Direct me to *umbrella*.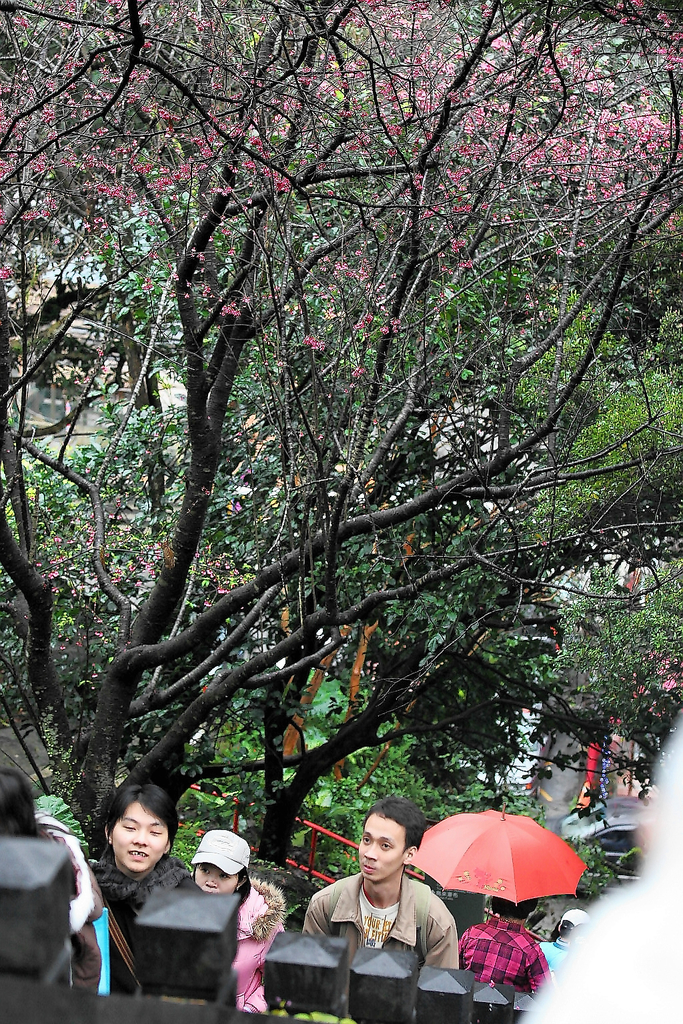
Direction: {"x1": 386, "y1": 799, "x2": 596, "y2": 924}.
